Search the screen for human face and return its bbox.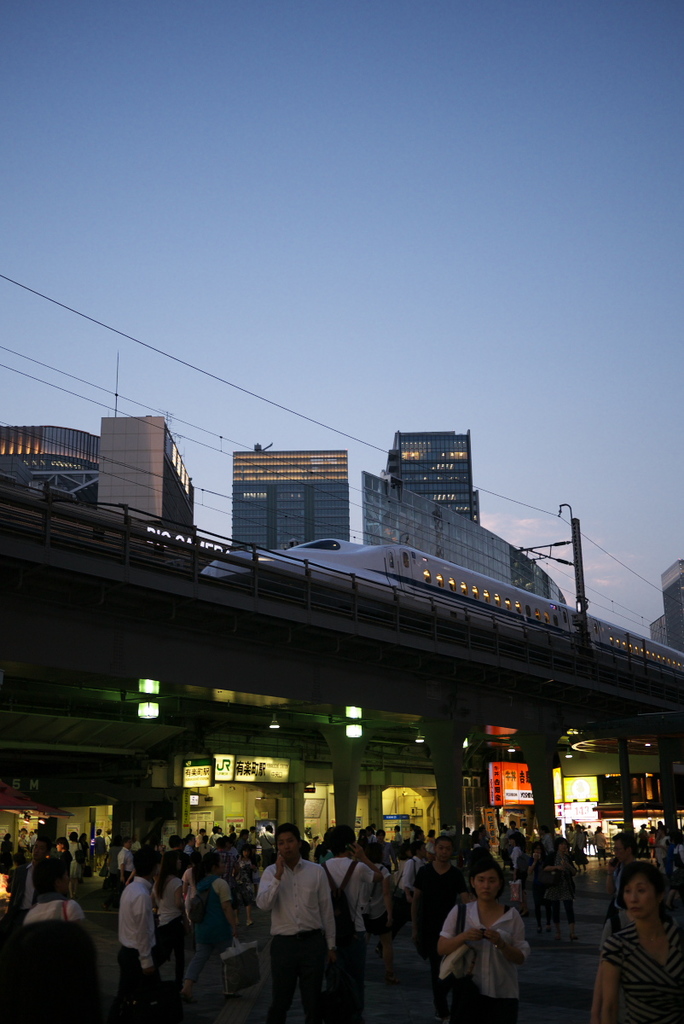
Found: detection(432, 841, 451, 864).
